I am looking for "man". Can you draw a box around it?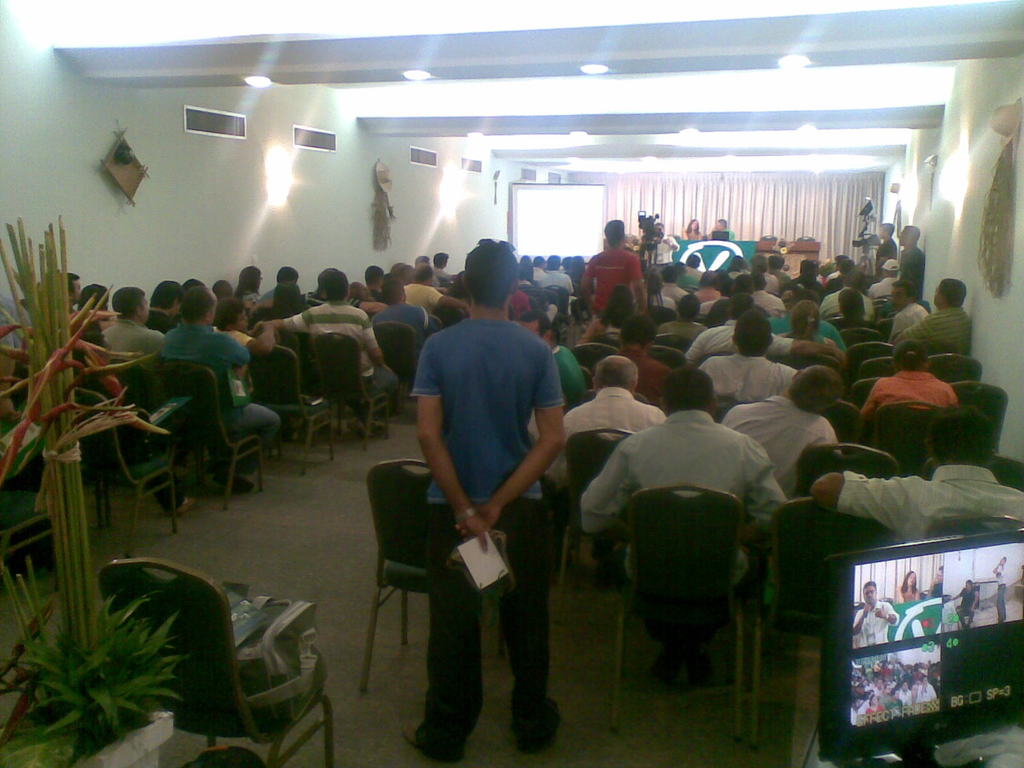
Sure, the bounding box is [left=530, top=252, right=546, bottom=285].
